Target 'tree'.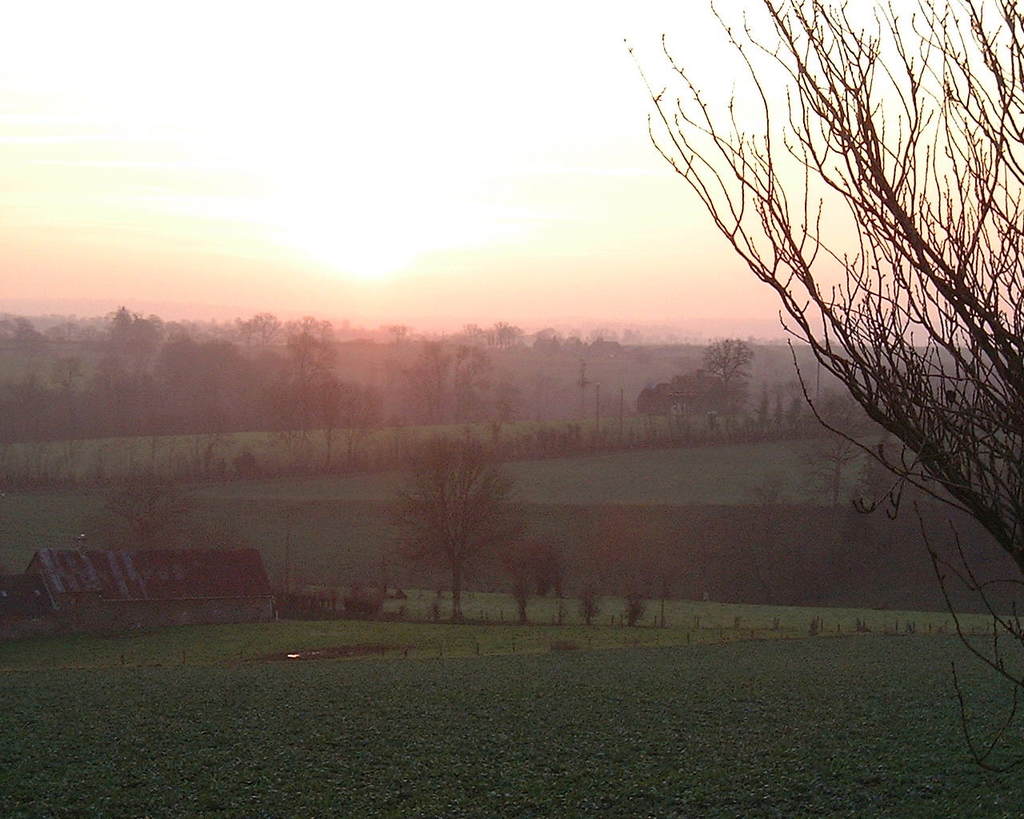
Target region: (0, 364, 72, 484).
